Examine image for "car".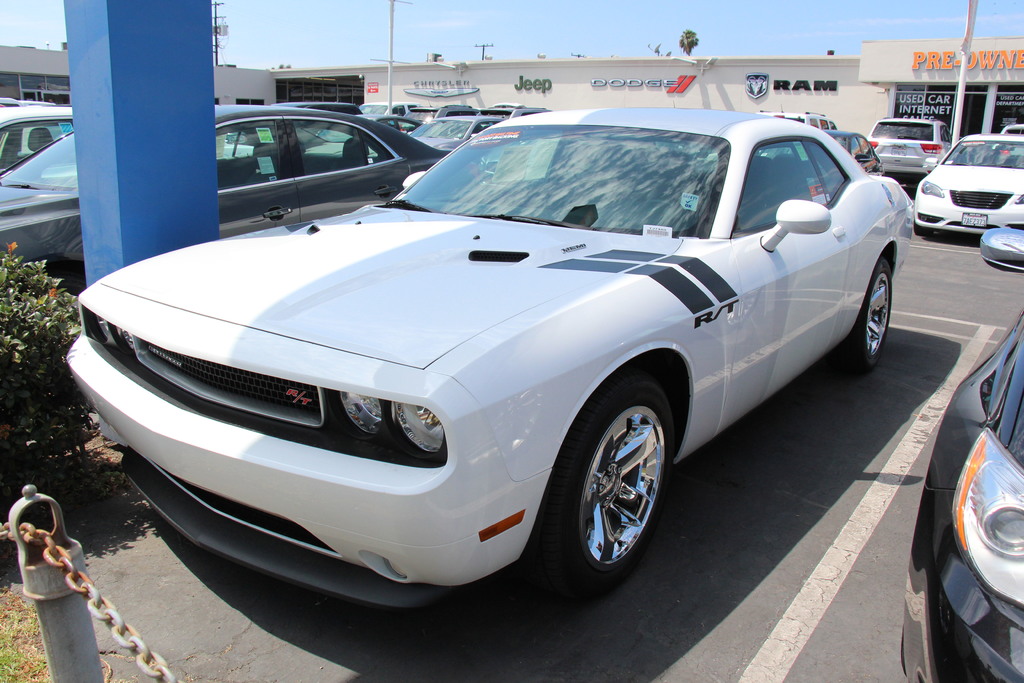
Examination result: crop(408, 111, 522, 154).
